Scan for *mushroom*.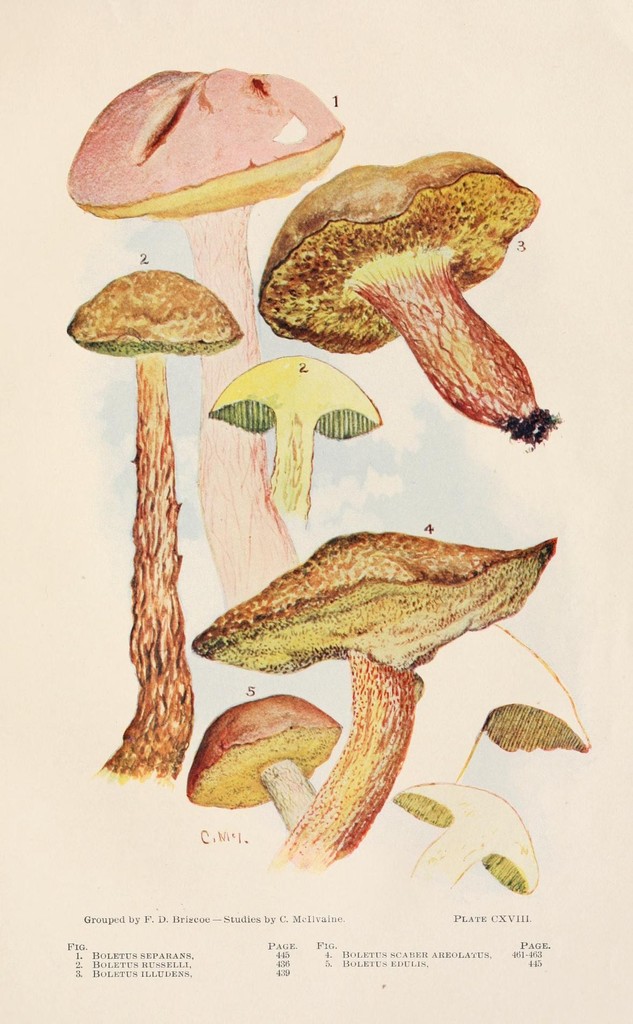
Scan result: <region>396, 621, 592, 781</region>.
